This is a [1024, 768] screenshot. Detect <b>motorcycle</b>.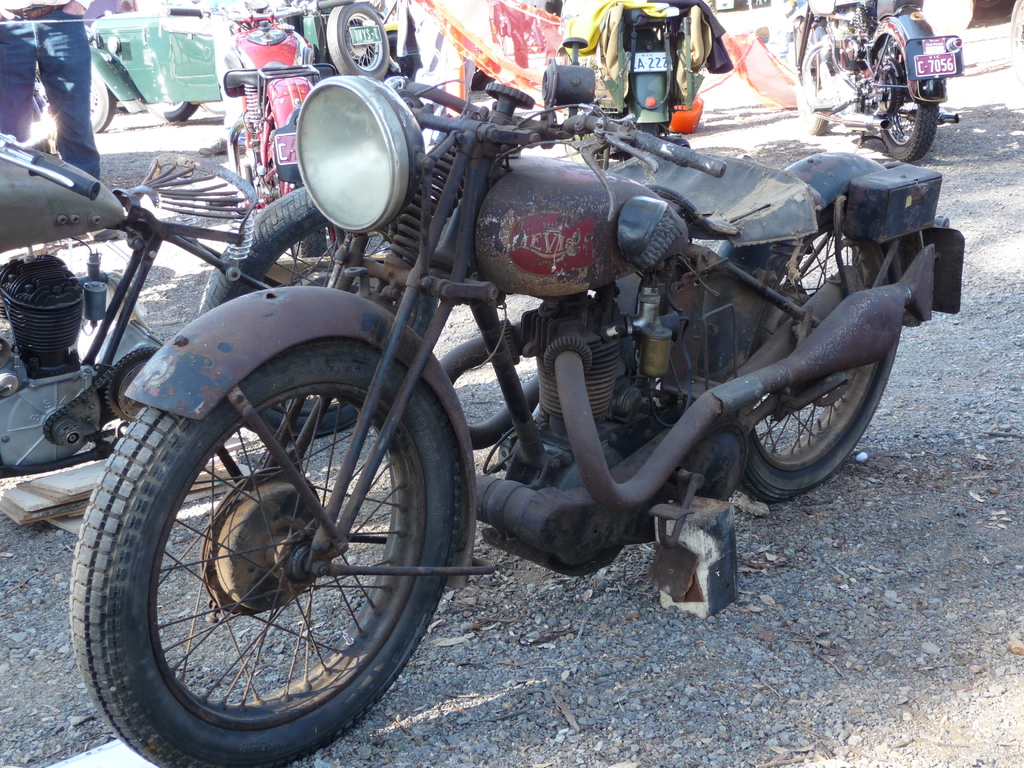
left=0, top=11, right=984, bottom=738.
